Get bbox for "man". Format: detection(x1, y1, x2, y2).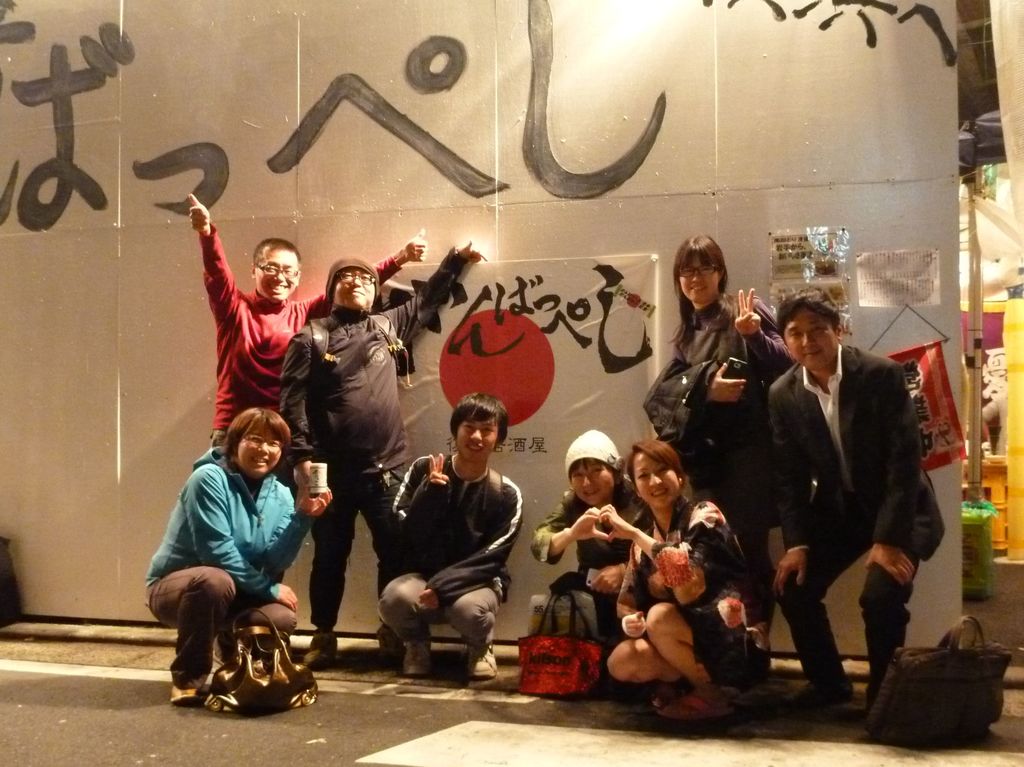
detection(376, 384, 527, 683).
